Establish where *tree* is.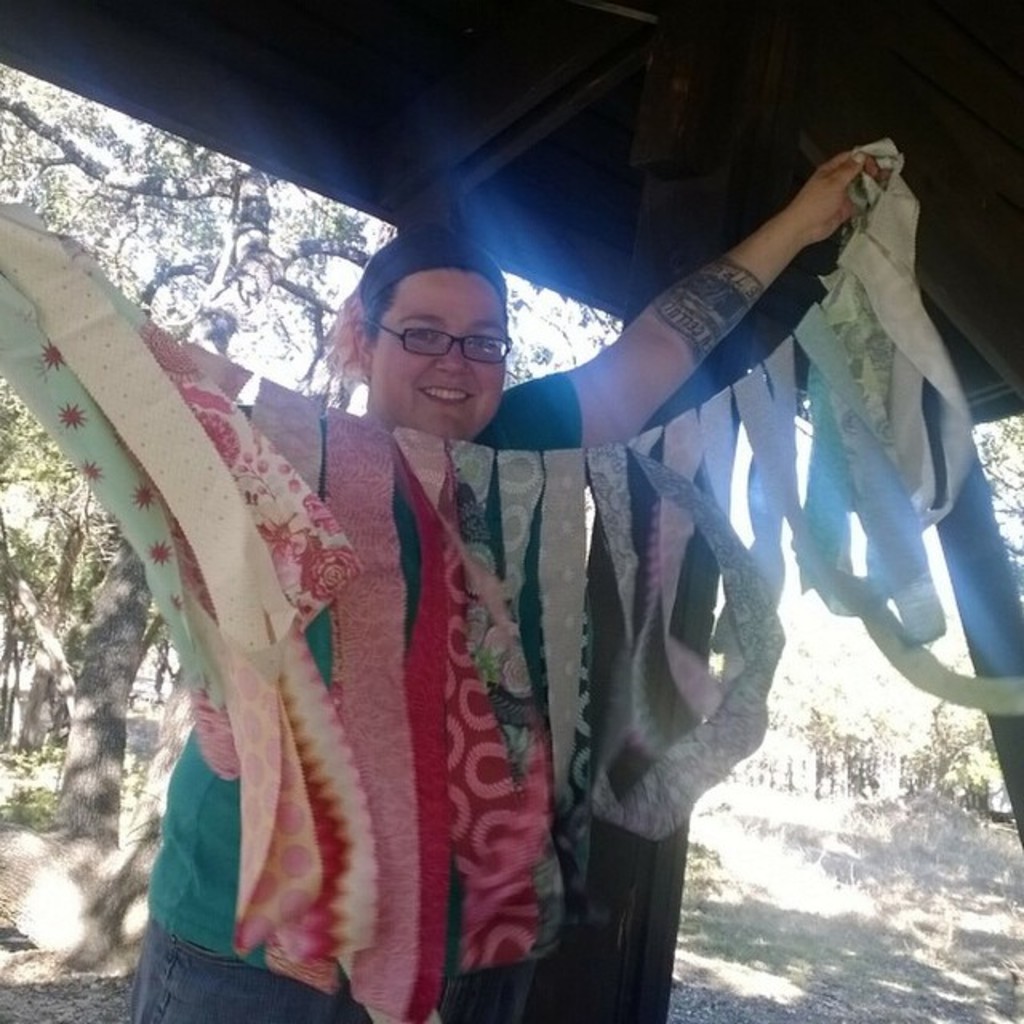
Established at [left=0, top=64, right=1022, bottom=965].
